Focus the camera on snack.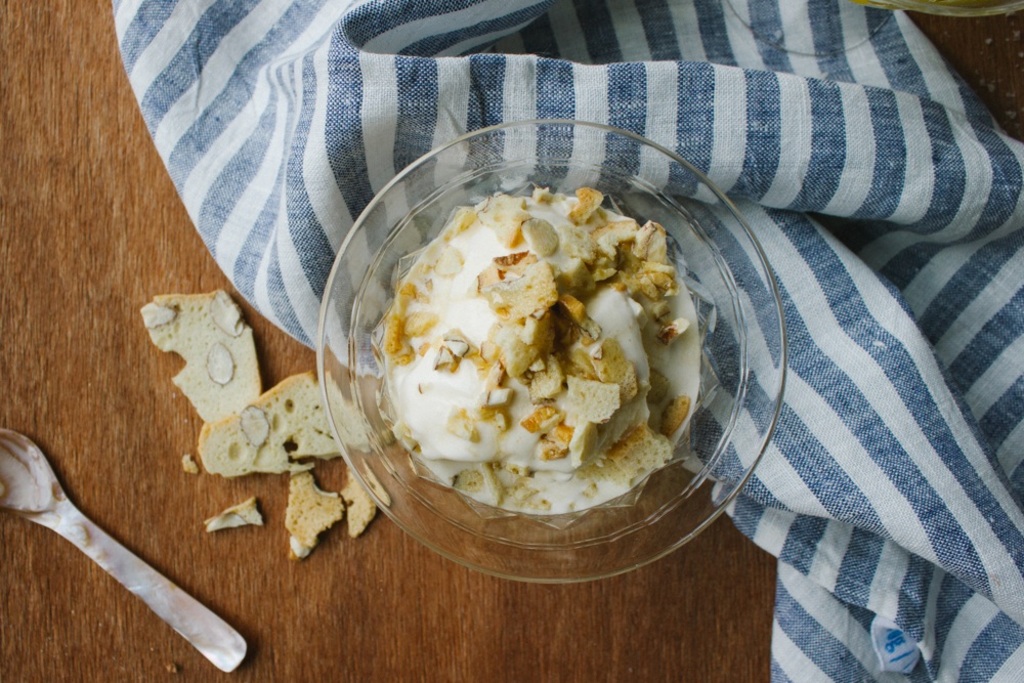
Focus region: {"x1": 388, "y1": 172, "x2": 715, "y2": 542}.
